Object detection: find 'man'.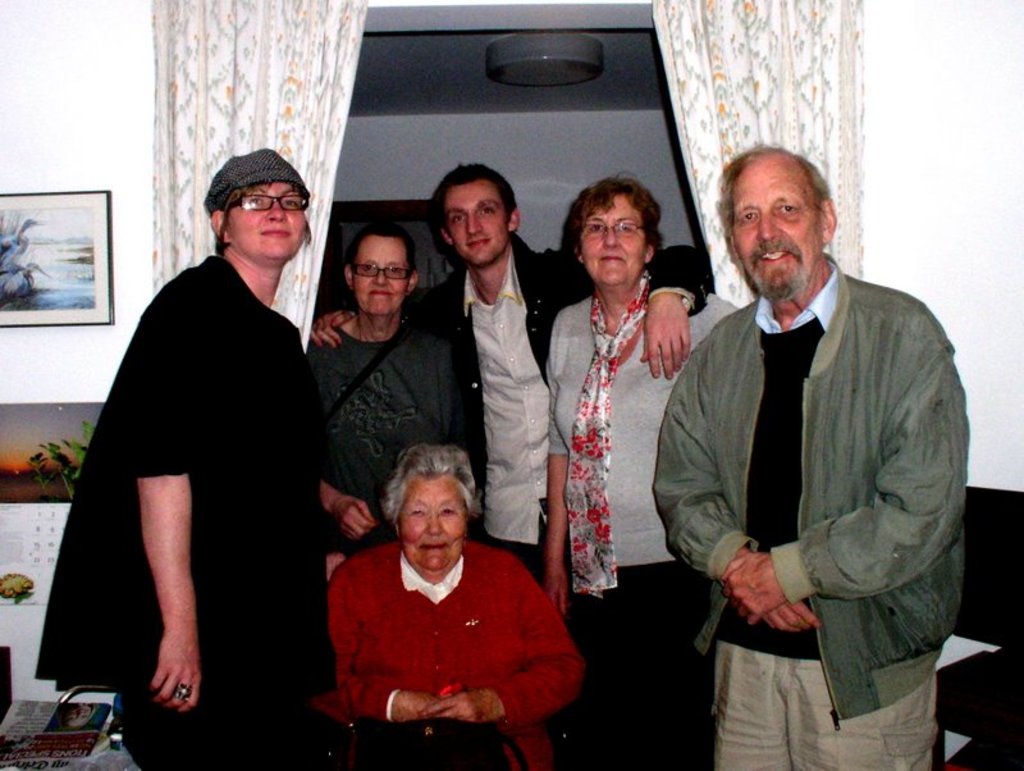
bbox(312, 165, 710, 567).
